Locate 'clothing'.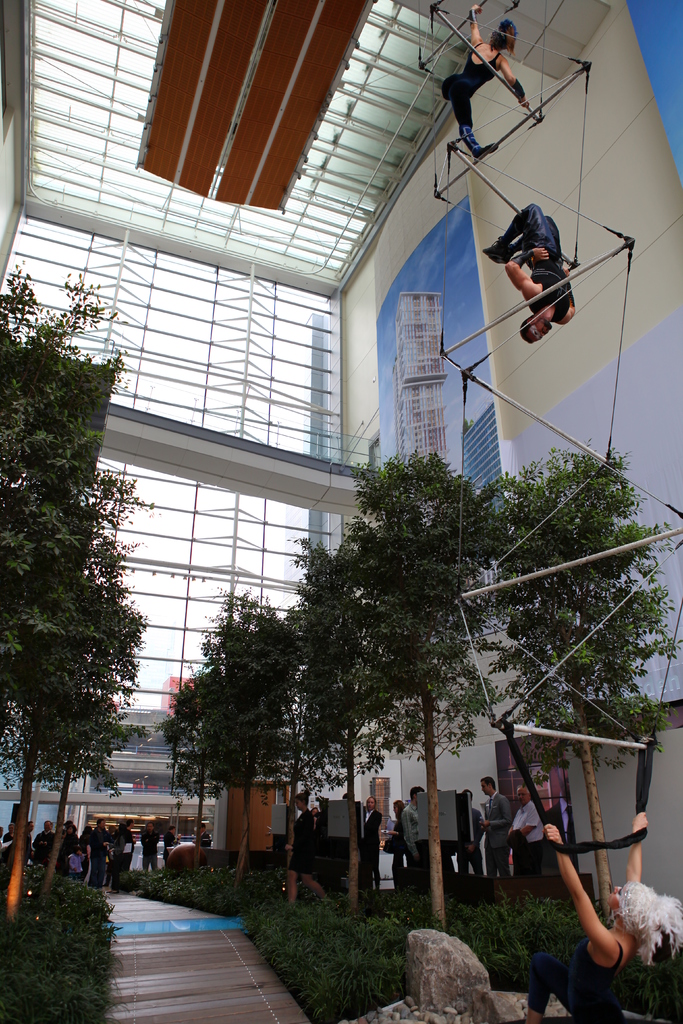
Bounding box: 455, 807, 483, 873.
